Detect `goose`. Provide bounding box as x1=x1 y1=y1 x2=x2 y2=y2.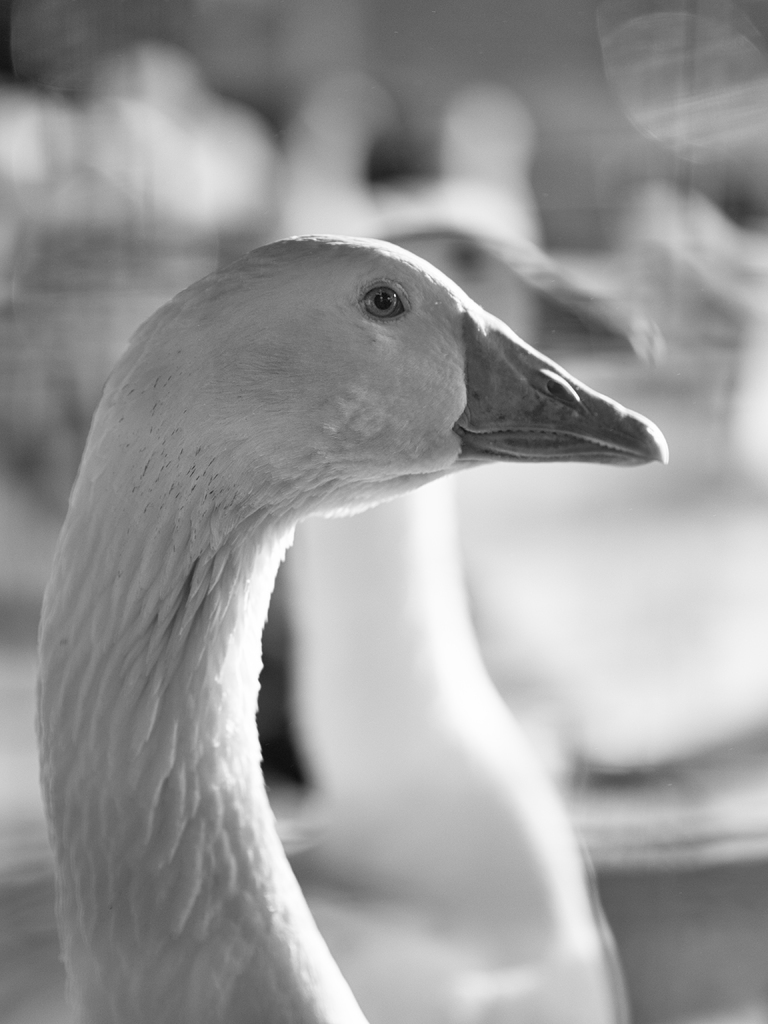
x1=298 y1=227 x2=636 y2=1023.
